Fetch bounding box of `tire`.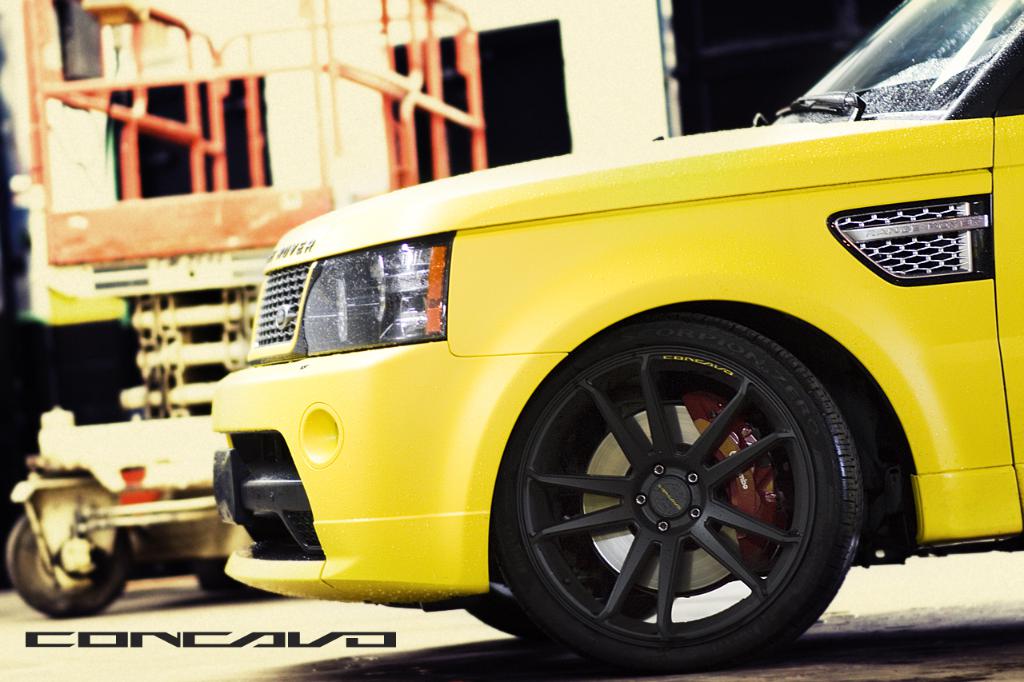
Bbox: bbox=(490, 313, 899, 669).
